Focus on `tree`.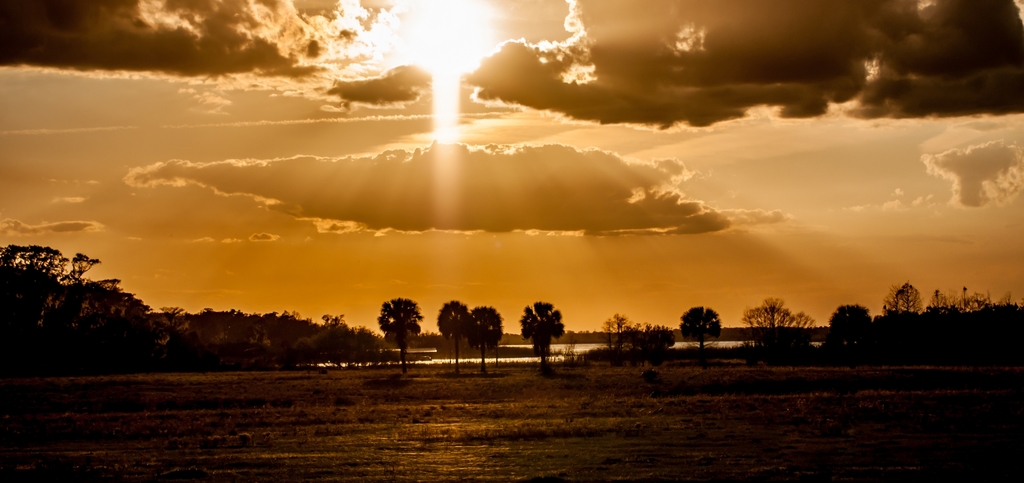
Focused at [left=457, top=296, right=508, bottom=371].
